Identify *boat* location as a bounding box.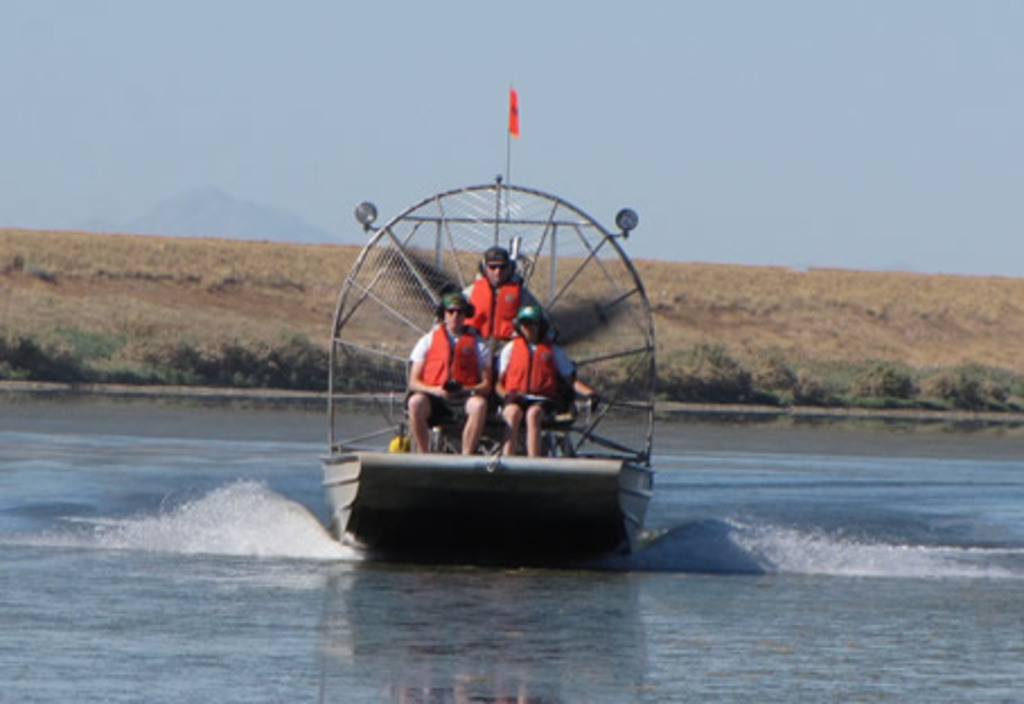
[left=309, top=142, right=695, bottom=526].
